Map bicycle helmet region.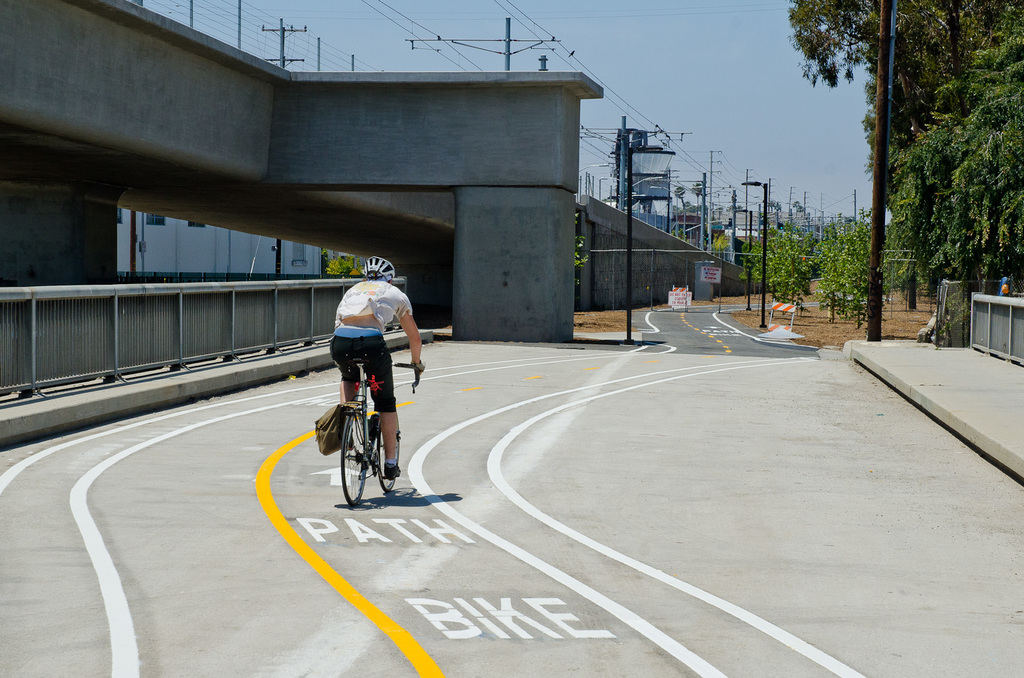
Mapped to crop(356, 258, 395, 280).
